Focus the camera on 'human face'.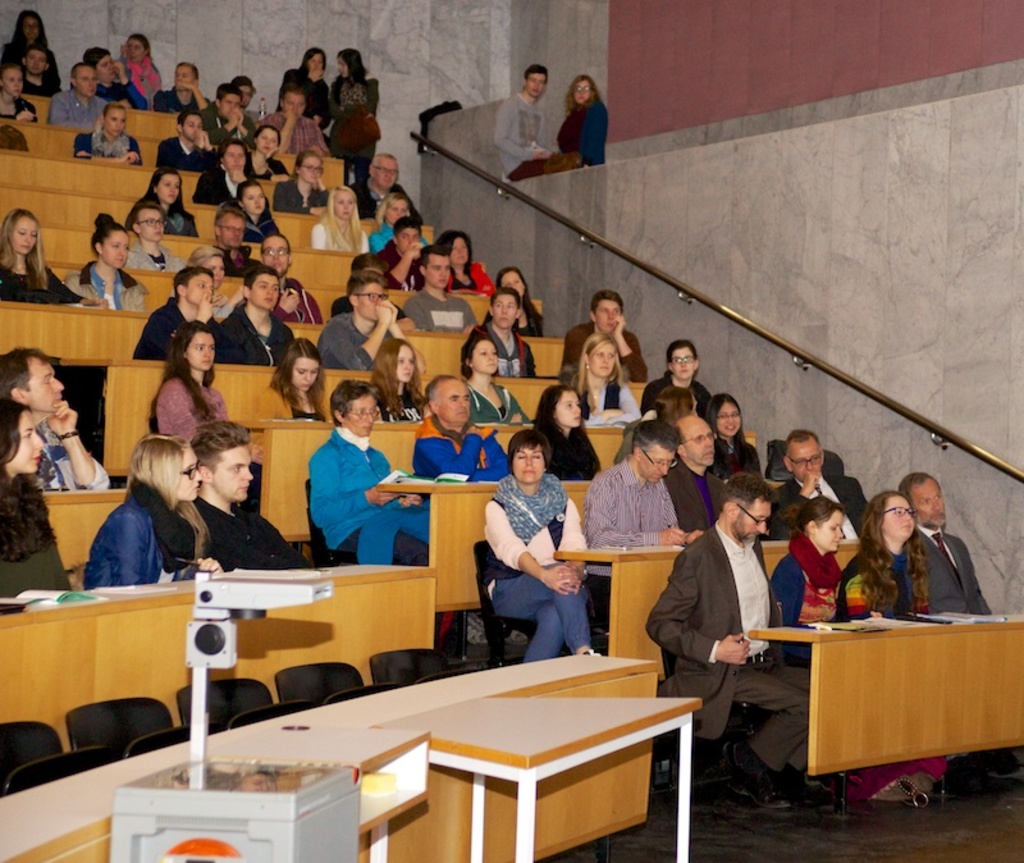
Focus region: l=381, t=201, r=406, b=218.
